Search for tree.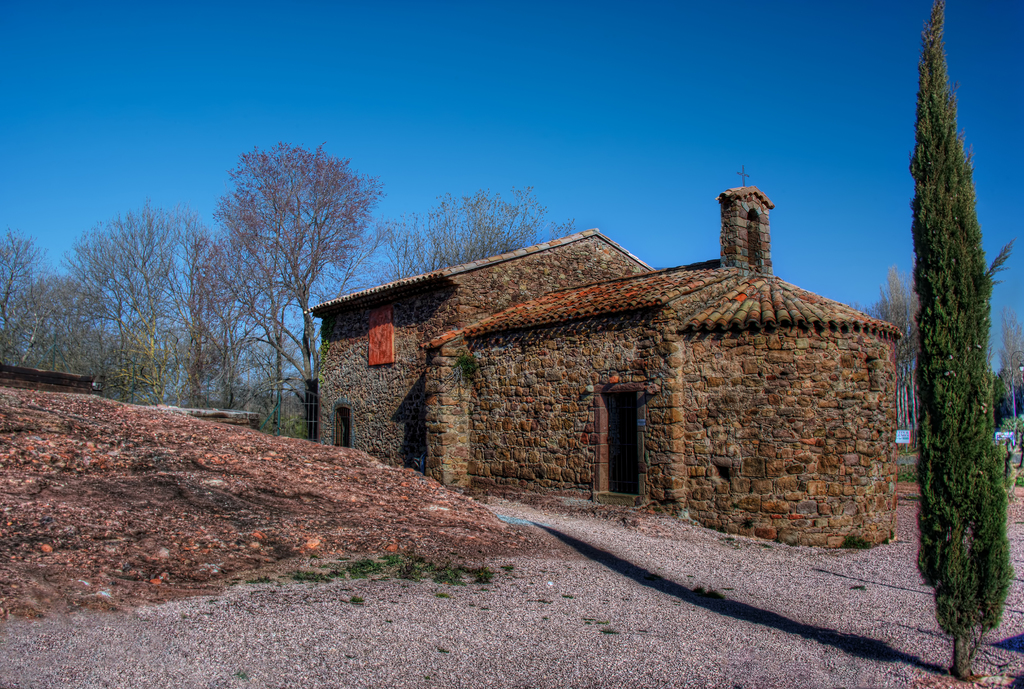
Found at [381, 179, 582, 281].
